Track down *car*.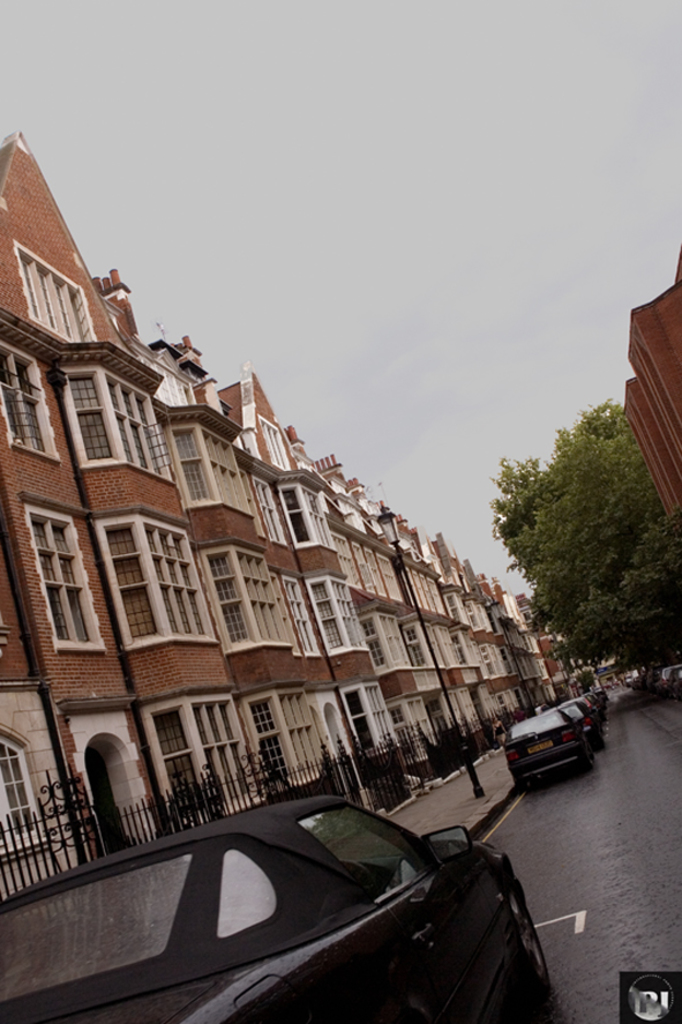
Tracked to select_region(555, 690, 609, 746).
